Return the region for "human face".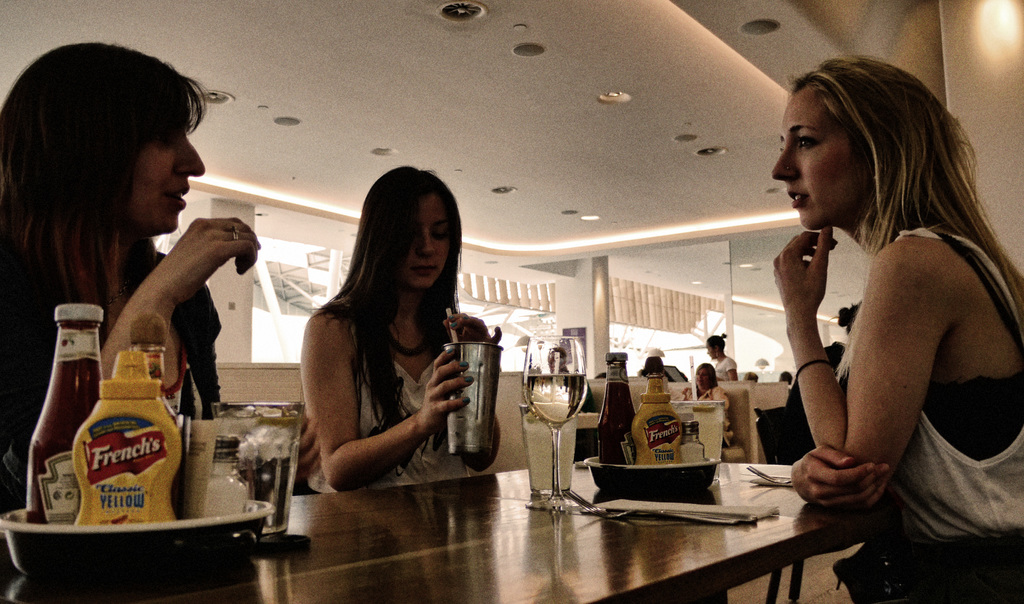
[775,82,871,231].
